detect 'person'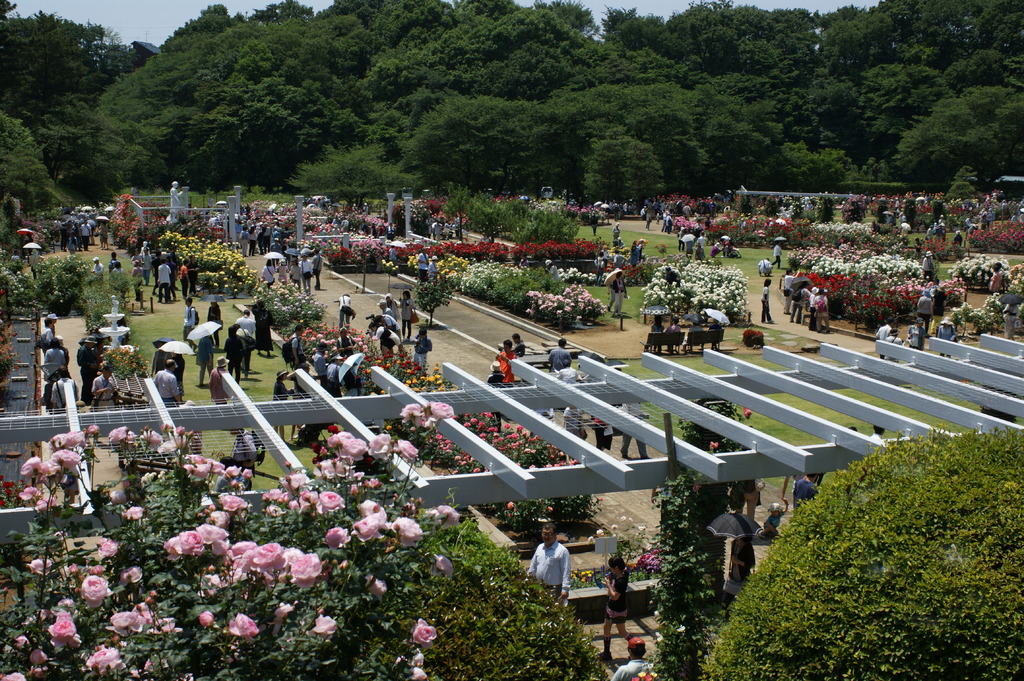
region(224, 323, 252, 394)
